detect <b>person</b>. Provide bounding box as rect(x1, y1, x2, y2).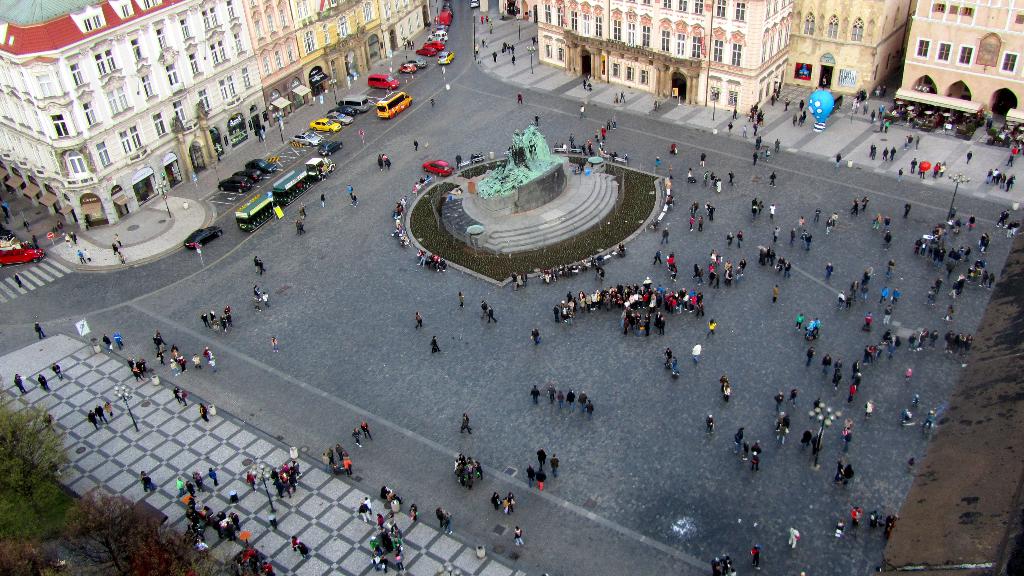
rect(866, 101, 870, 115).
